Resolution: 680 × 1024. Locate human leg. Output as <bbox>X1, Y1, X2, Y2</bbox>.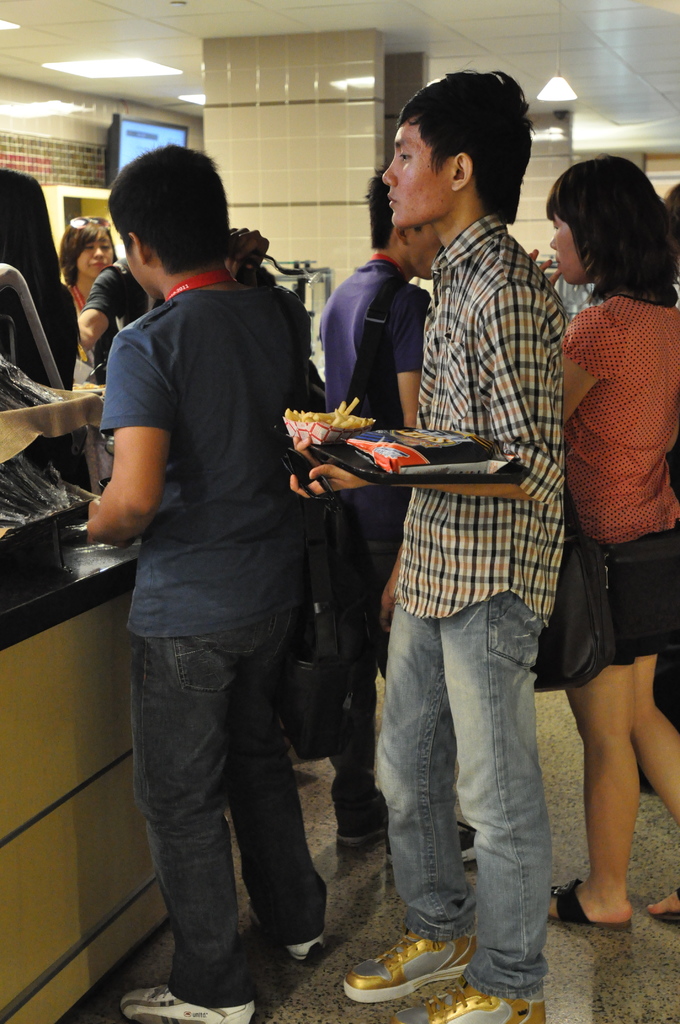
<bbox>399, 516, 551, 1023</bbox>.
